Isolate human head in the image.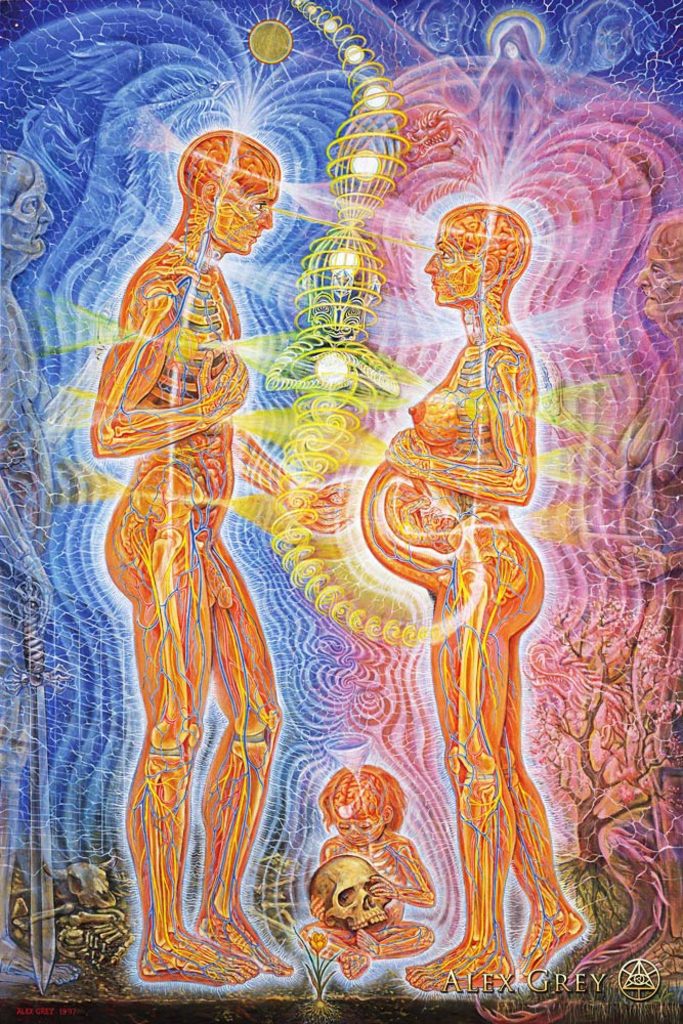
Isolated region: (629,210,682,334).
